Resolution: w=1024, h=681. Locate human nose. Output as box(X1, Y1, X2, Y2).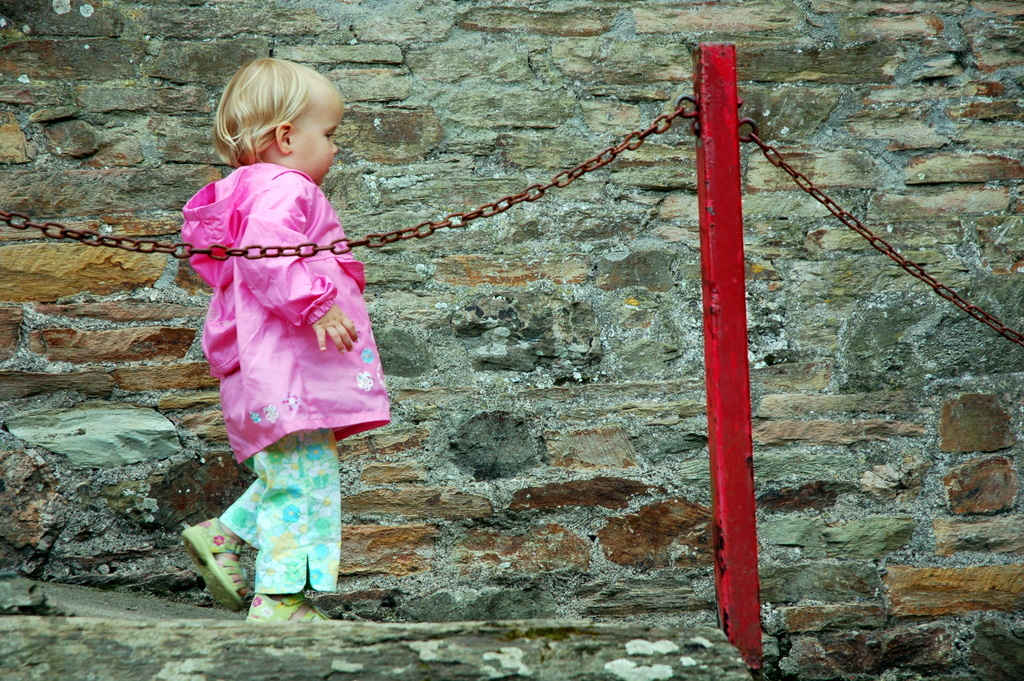
box(332, 143, 338, 158).
